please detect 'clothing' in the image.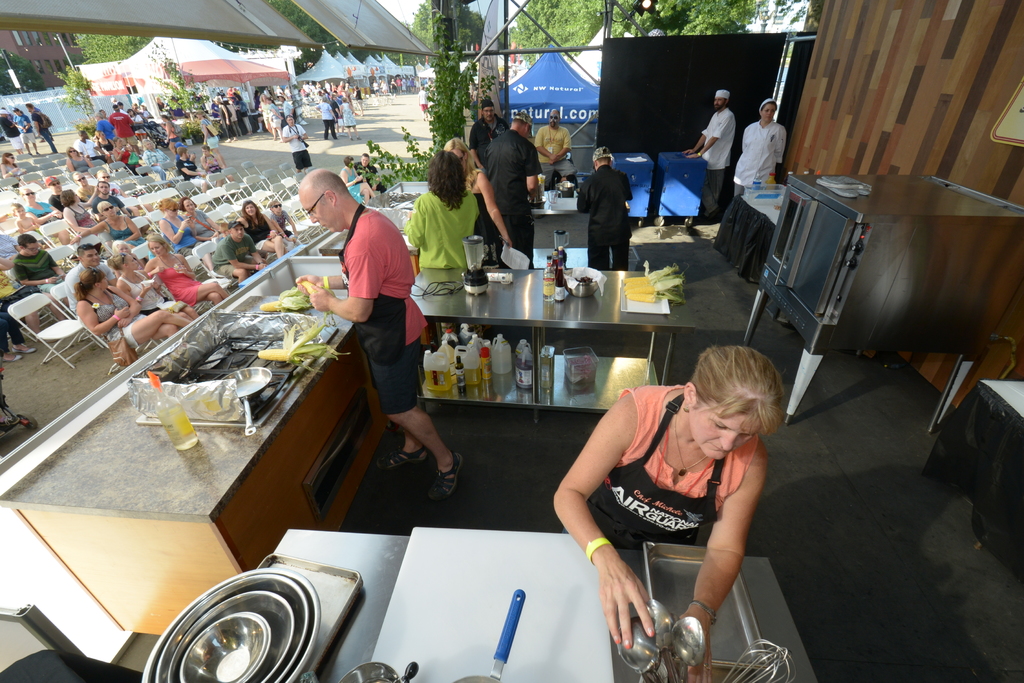
locate(201, 152, 226, 175).
